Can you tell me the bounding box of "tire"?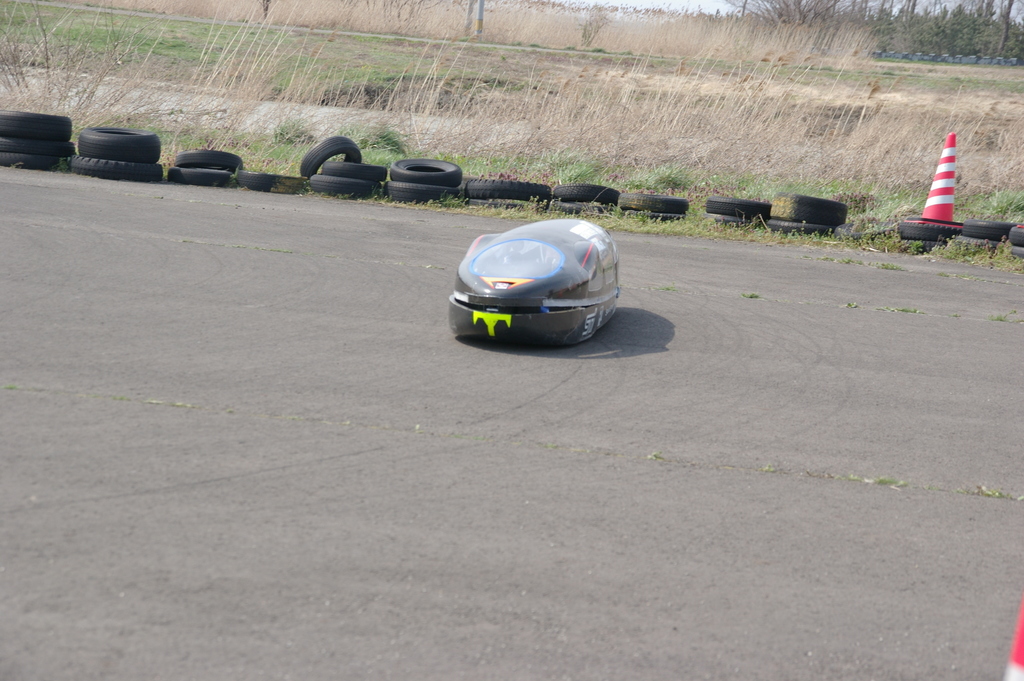
(235,171,311,196).
